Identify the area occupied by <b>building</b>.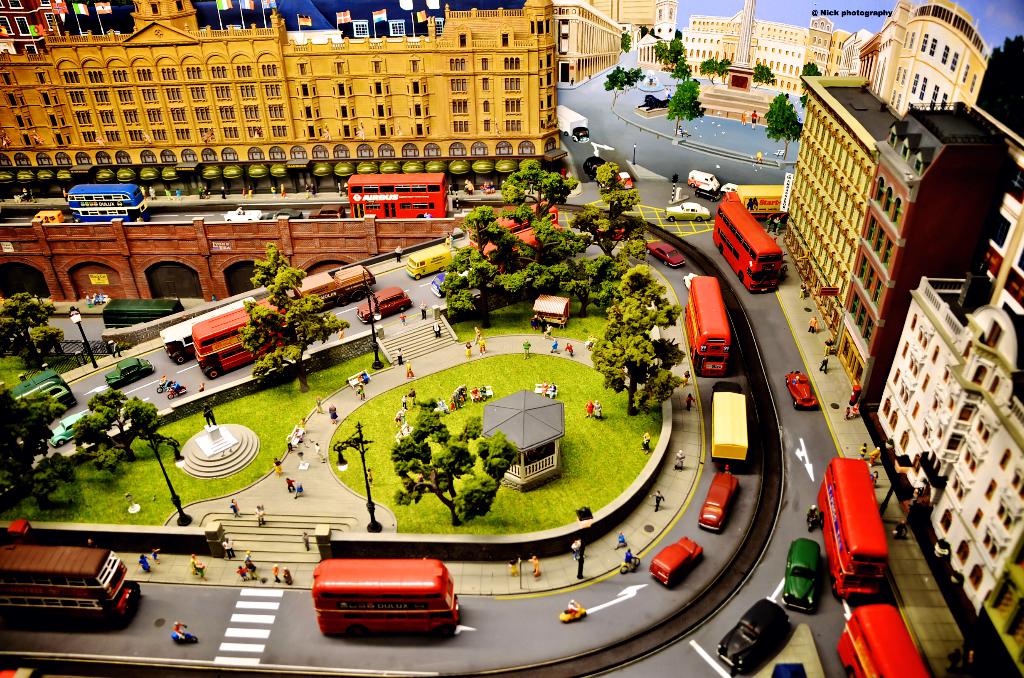
Area: <bbox>972, 541, 1023, 677</bbox>.
